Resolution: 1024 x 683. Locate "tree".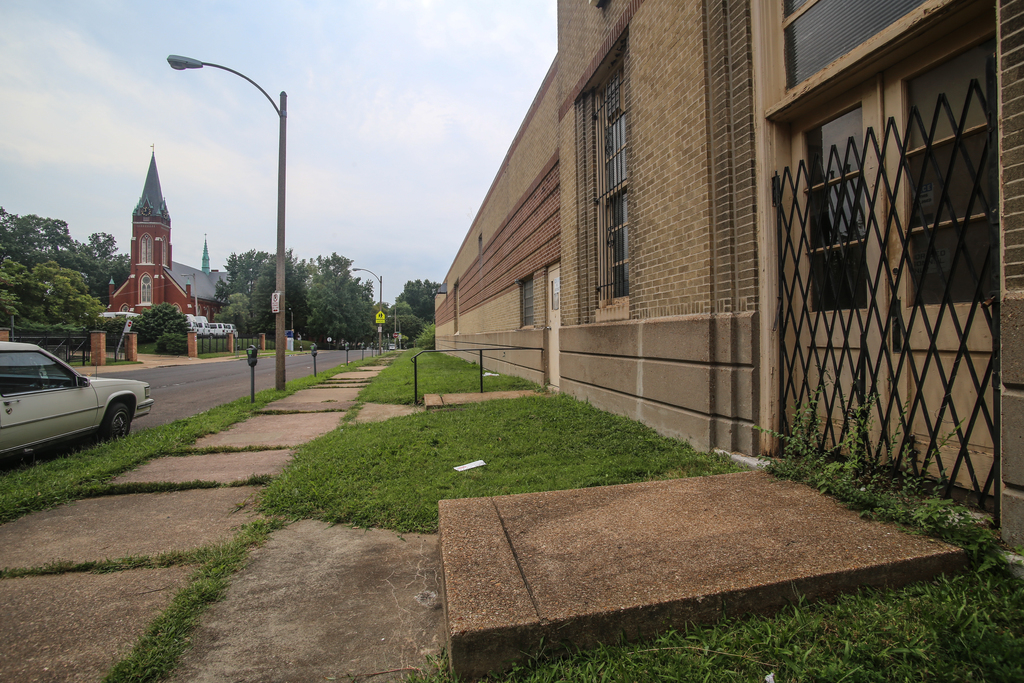
<region>388, 277, 439, 370</region>.
